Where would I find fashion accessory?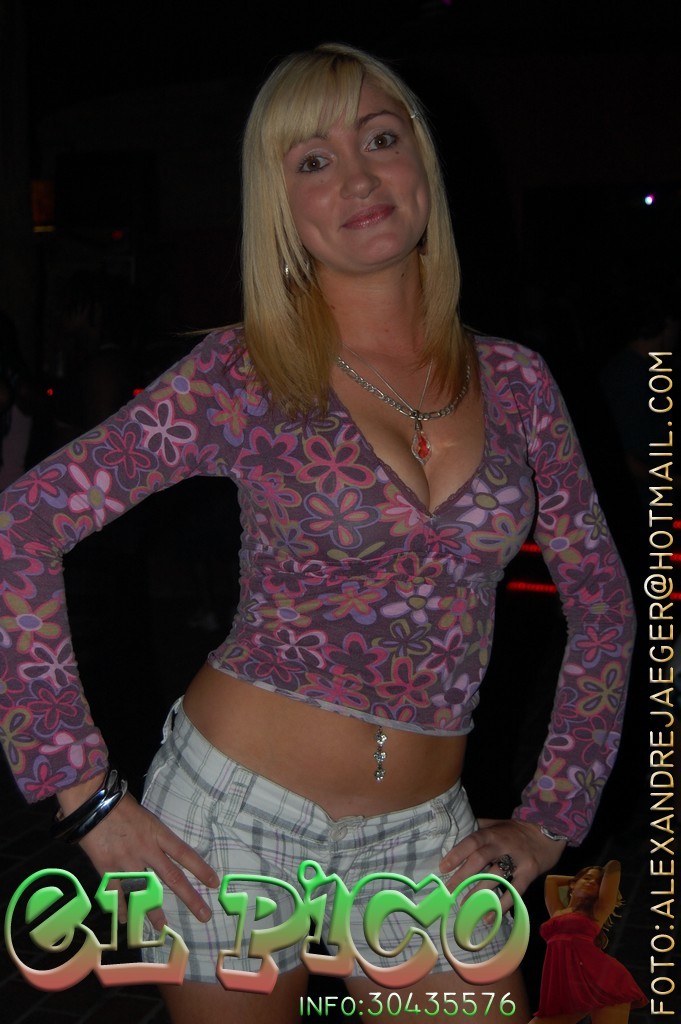
At locate(371, 732, 391, 787).
